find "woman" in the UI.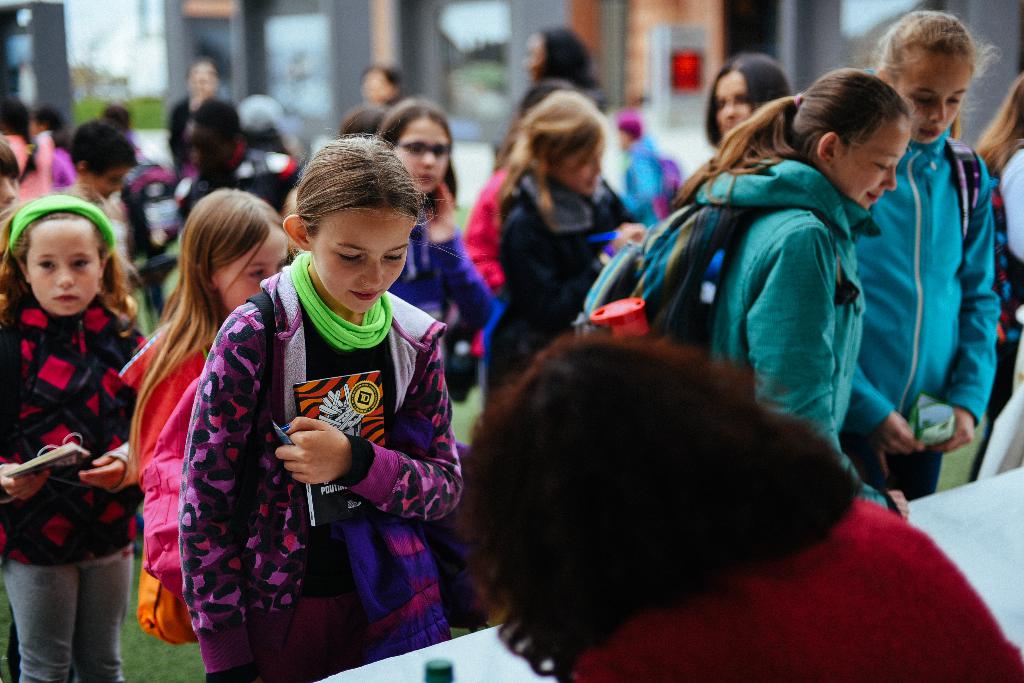
UI element at (476,82,653,407).
